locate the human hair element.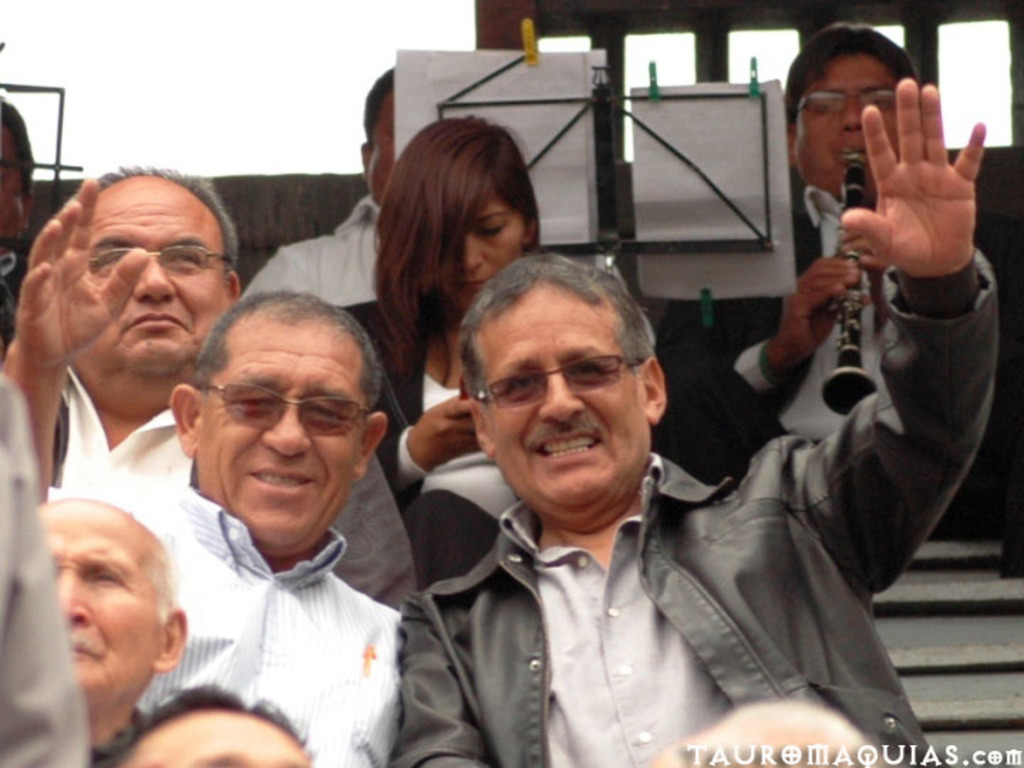
Element bbox: locate(786, 23, 924, 139).
